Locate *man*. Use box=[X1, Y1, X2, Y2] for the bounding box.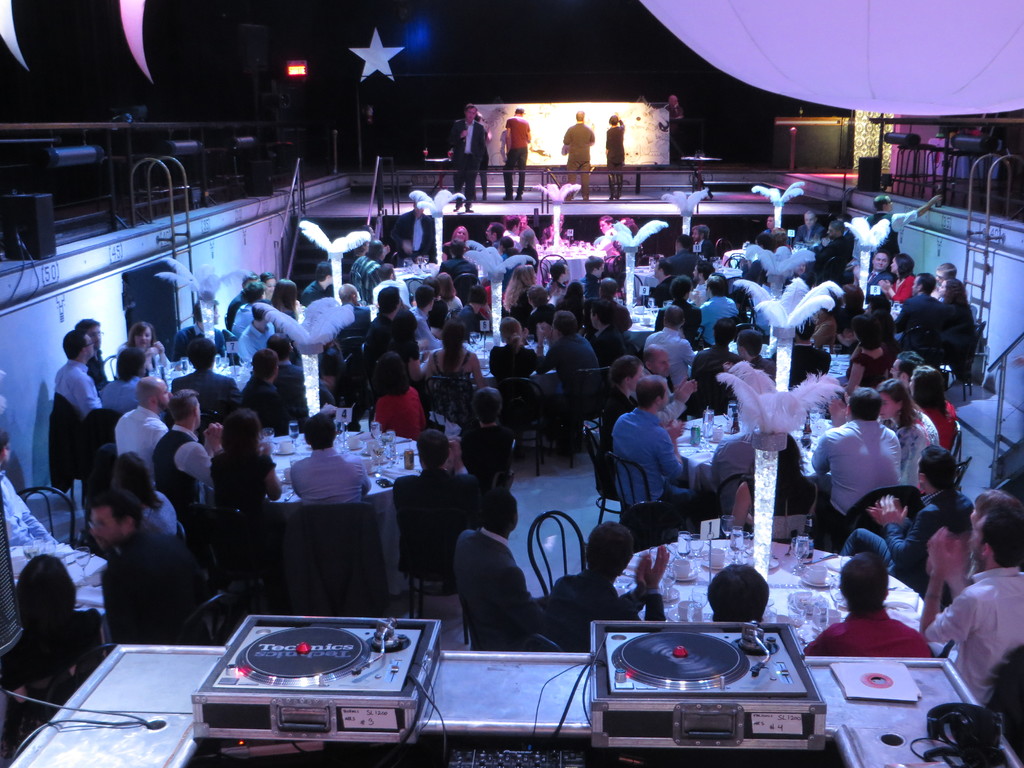
box=[694, 225, 713, 262].
